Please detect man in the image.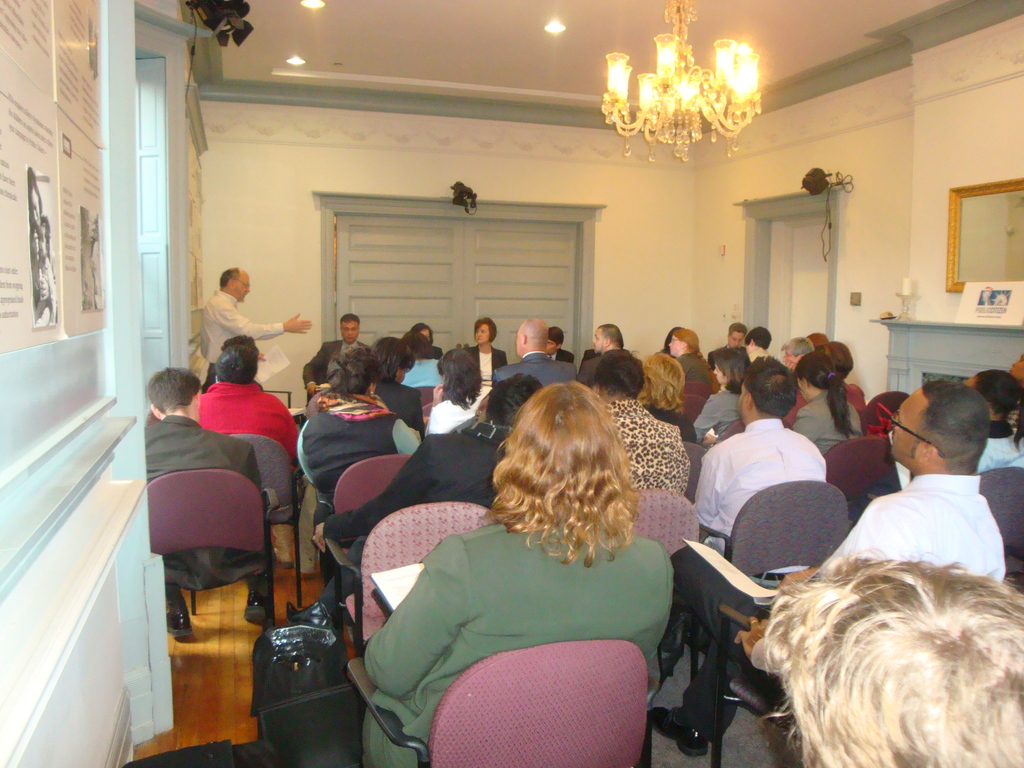
[left=493, top=317, right=583, bottom=400].
